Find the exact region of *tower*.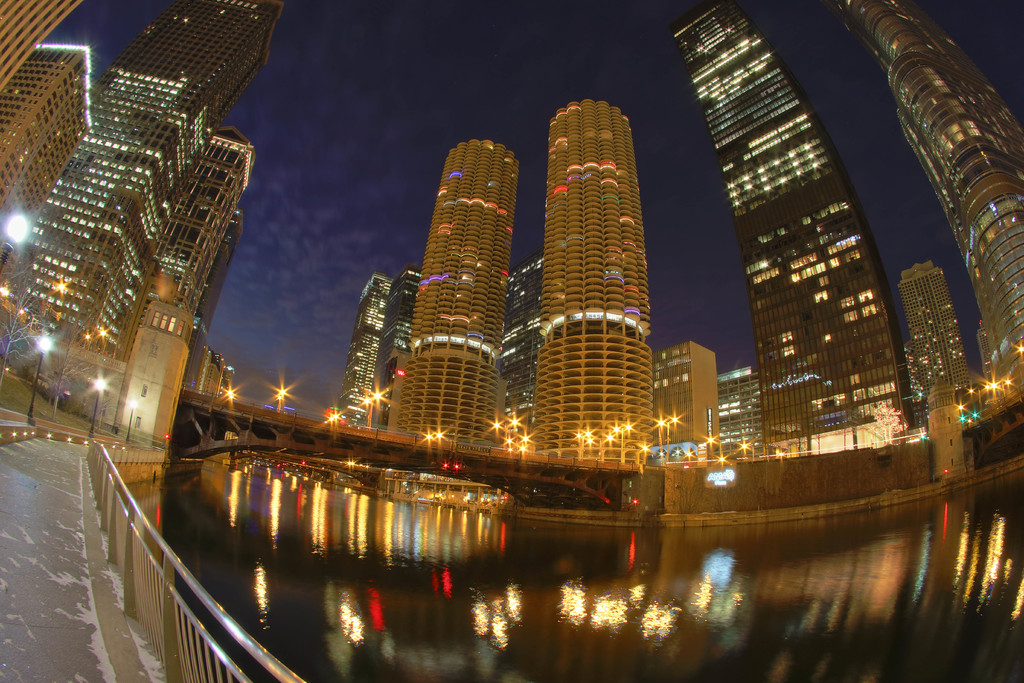
Exact region: detection(376, 260, 428, 399).
